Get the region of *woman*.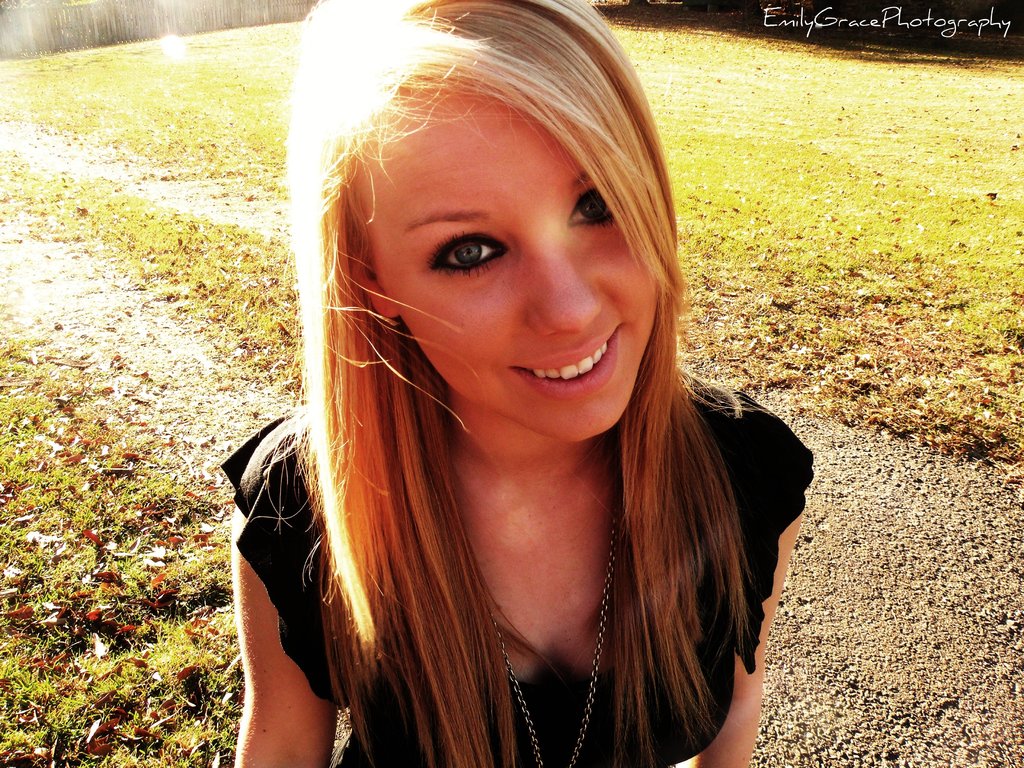
bbox(186, 22, 827, 767).
